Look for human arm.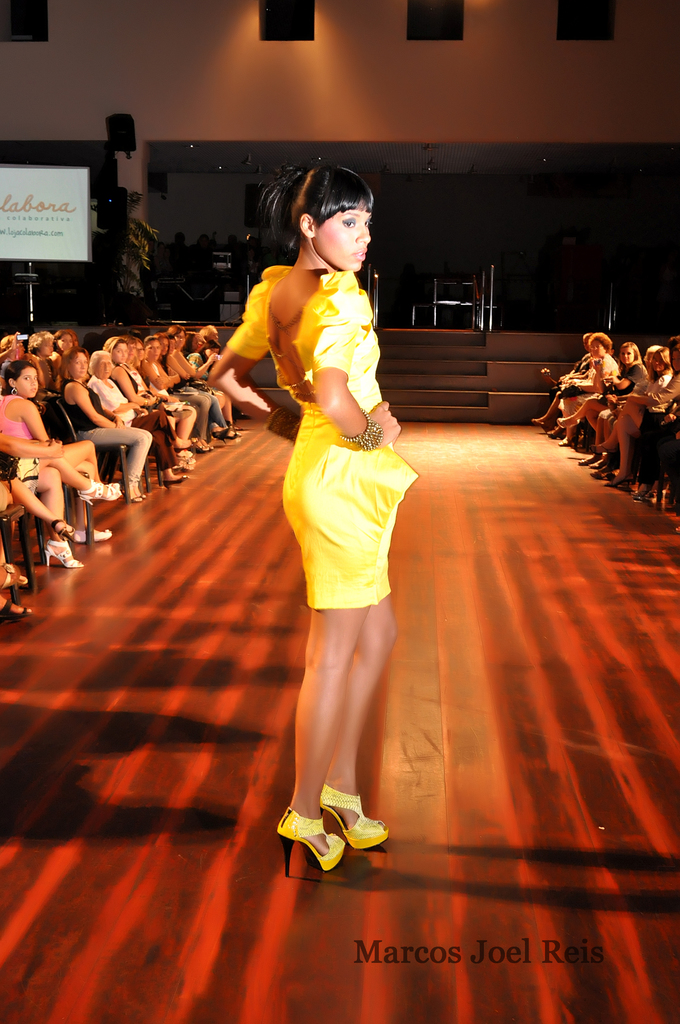
Found: <region>206, 311, 302, 438</region>.
